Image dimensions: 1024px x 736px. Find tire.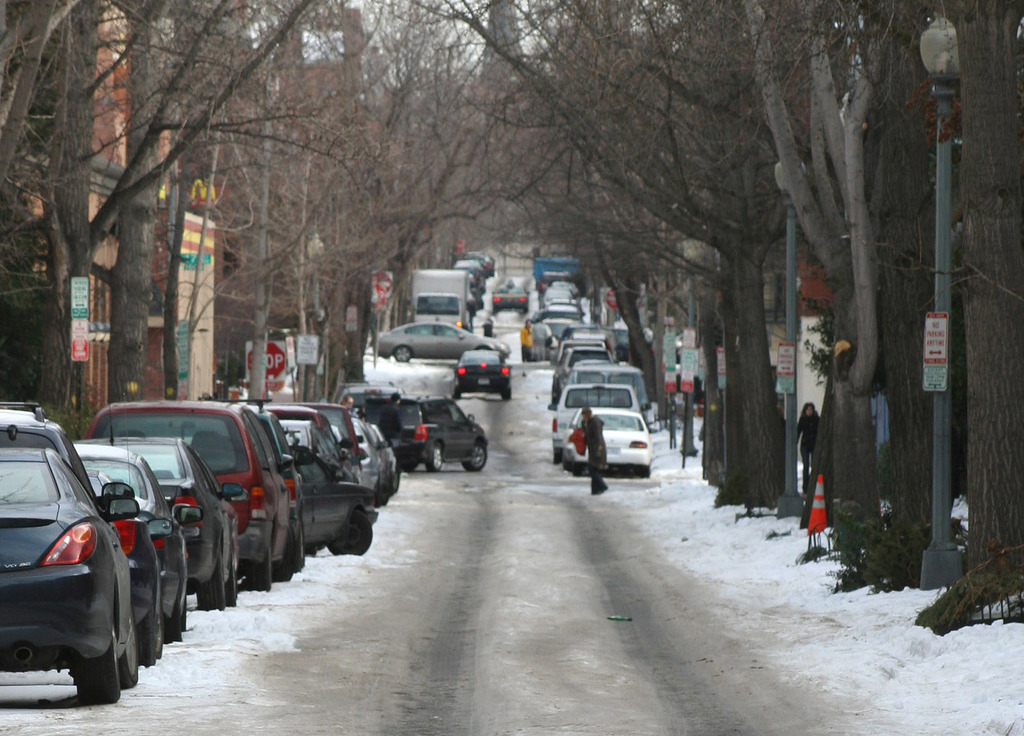
[191, 562, 222, 611].
